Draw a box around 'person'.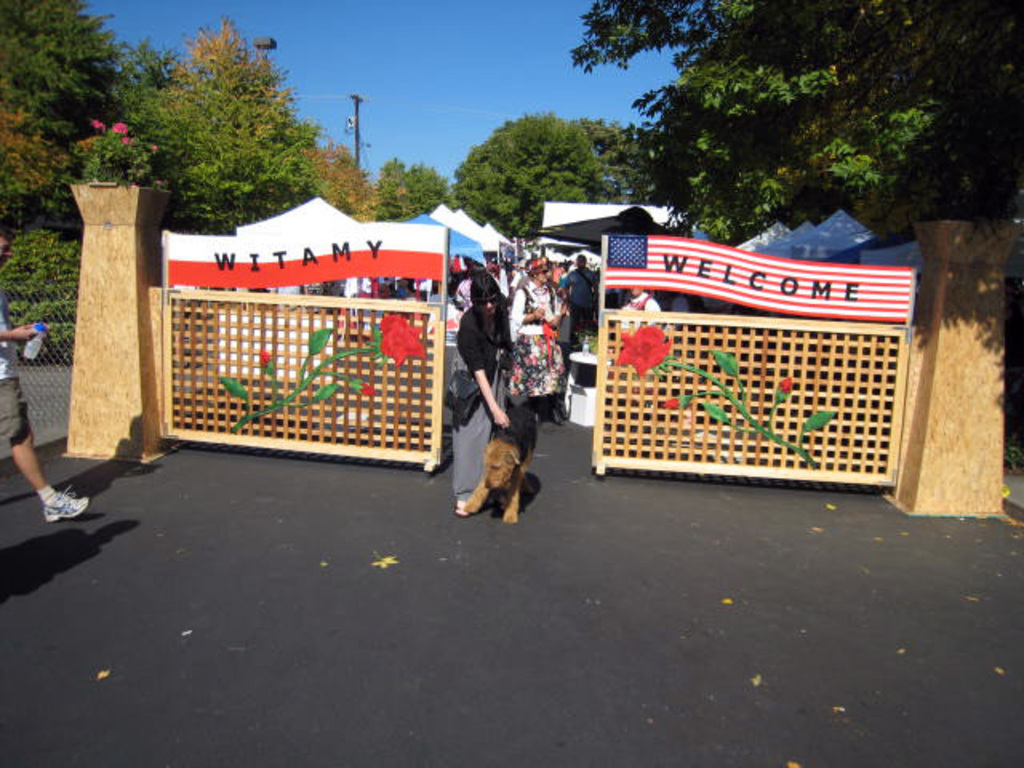
bbox(0, 227, 90, 525).
